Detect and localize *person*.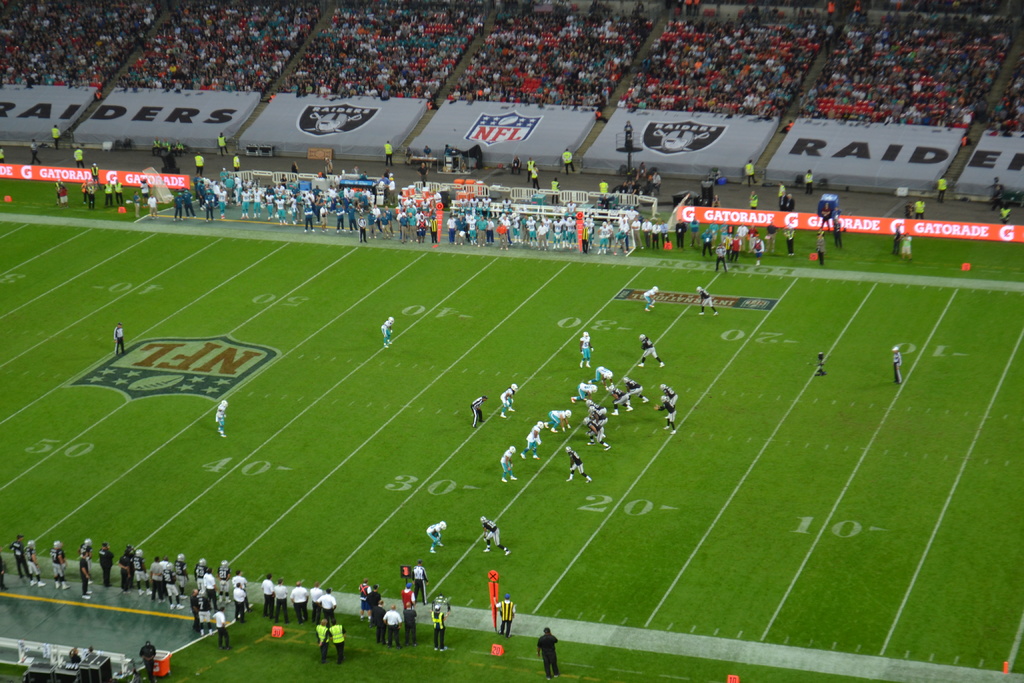
Localized at l=8, t=537, r=28, b=576.
